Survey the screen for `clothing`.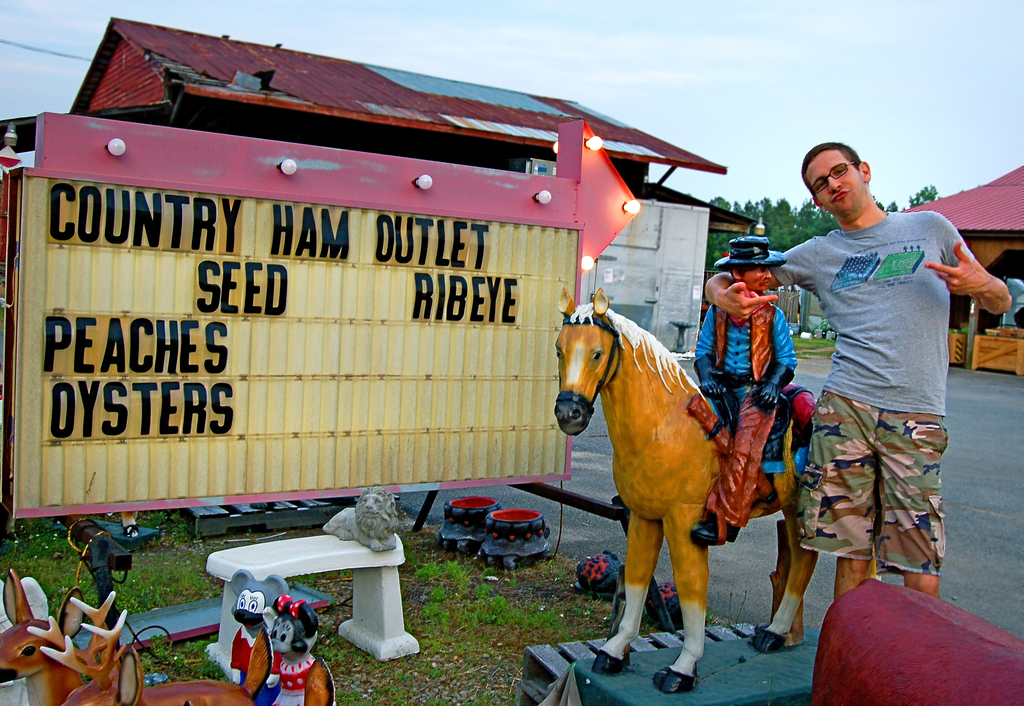
Survey found: BBox(228, 623, 255, 684).
